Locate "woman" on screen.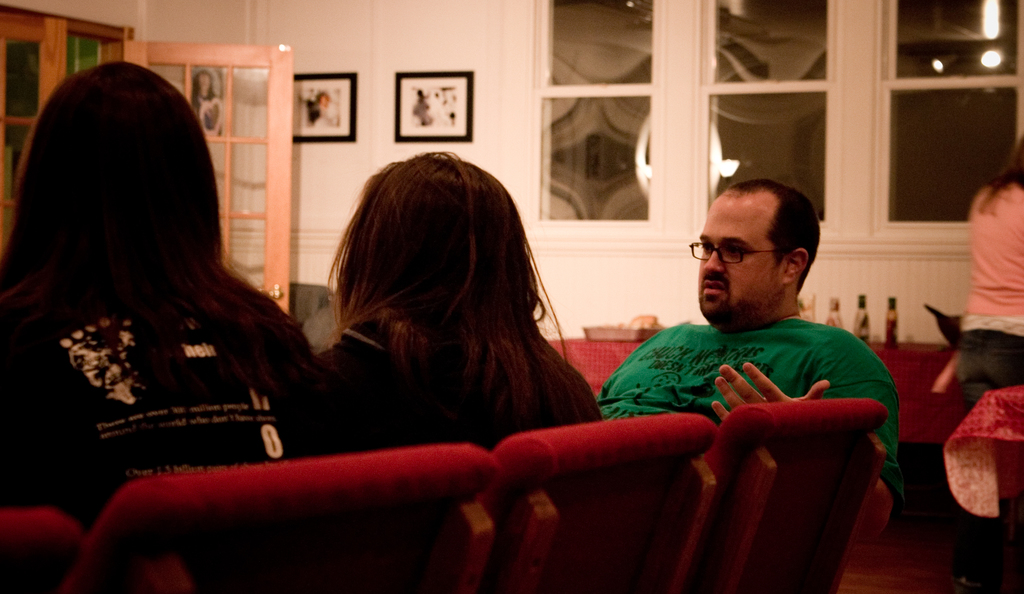
On screen at 286, 149, 612, 475.
